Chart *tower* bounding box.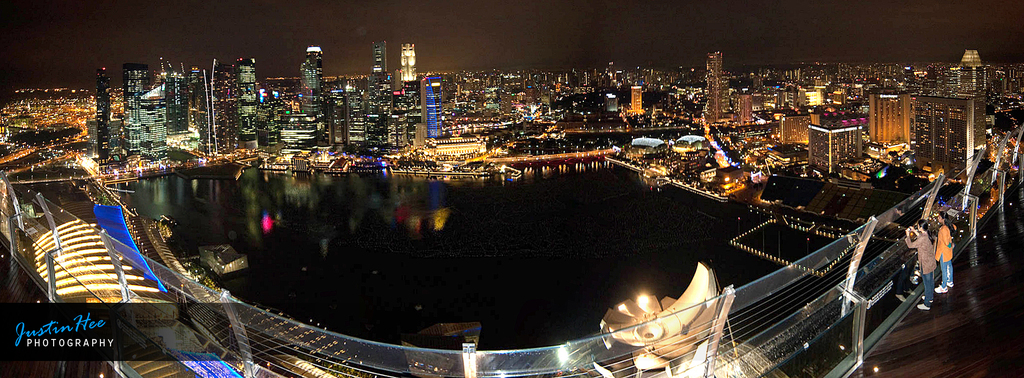
Charted: box=[429, 76, 444, 136].
